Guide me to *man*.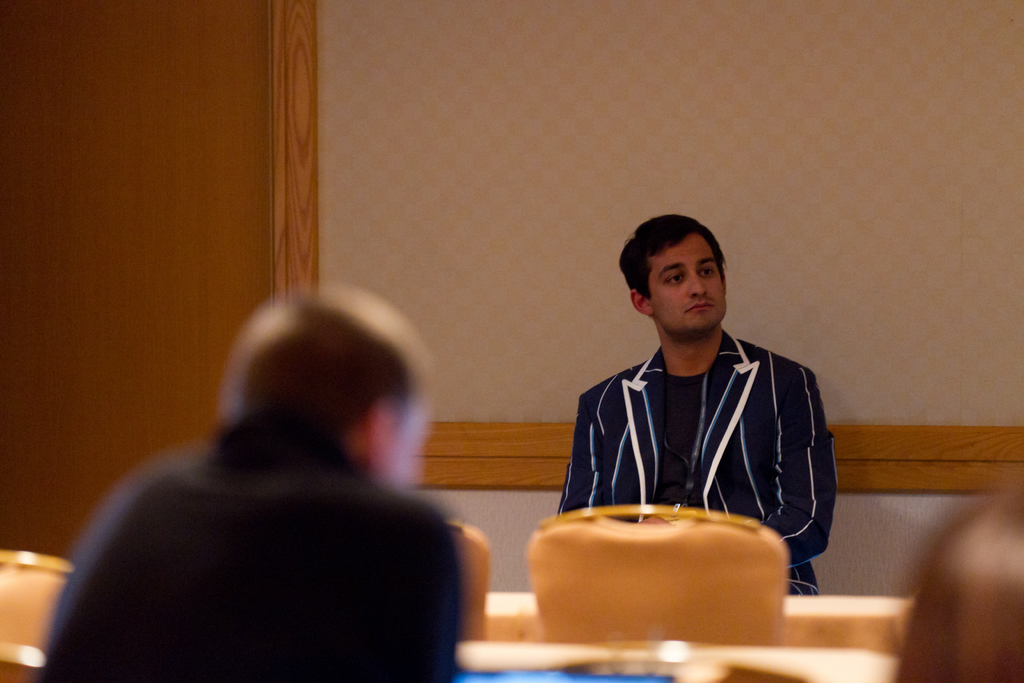
Guidance: select_region(553, 219, 836, 568).
